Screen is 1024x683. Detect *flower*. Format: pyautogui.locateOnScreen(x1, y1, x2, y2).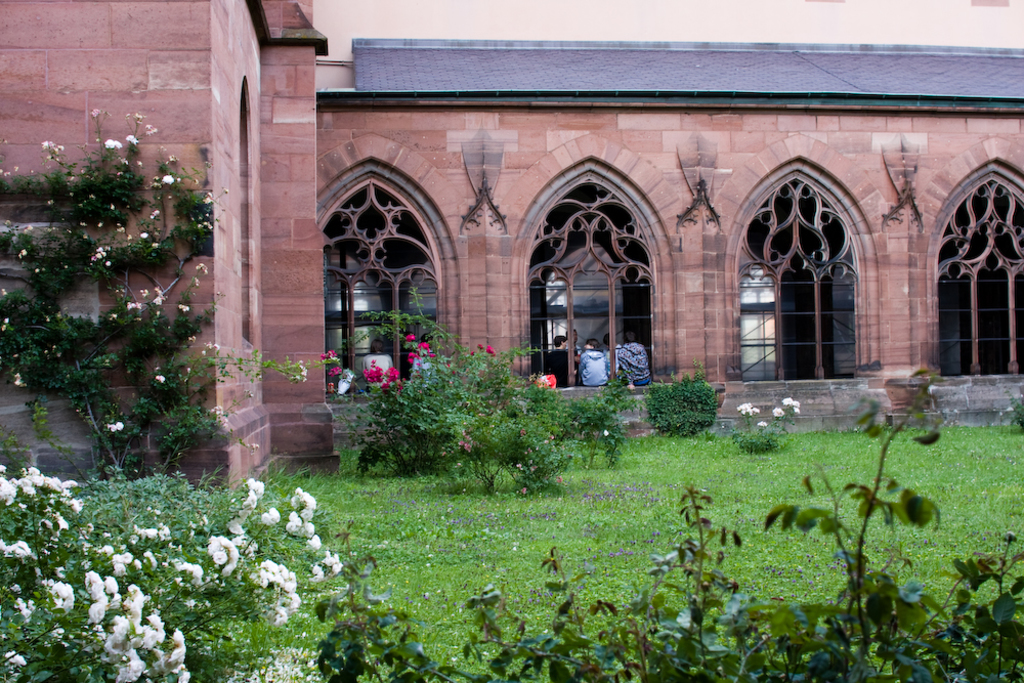
pyautogui.locateOnScreen(154, 374, 169, 387).
